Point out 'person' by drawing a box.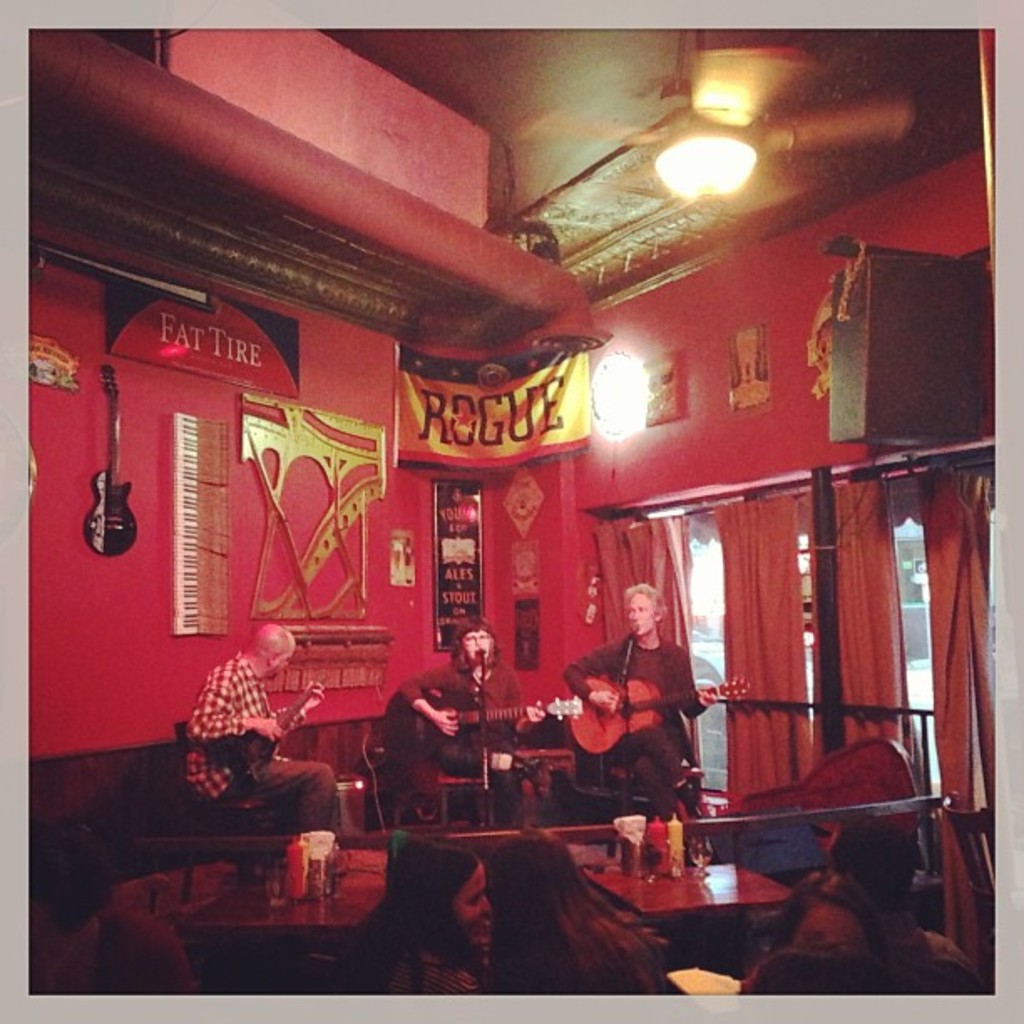
{"left": 189, "top": 612, "right": 335, "bottom": 832}.
